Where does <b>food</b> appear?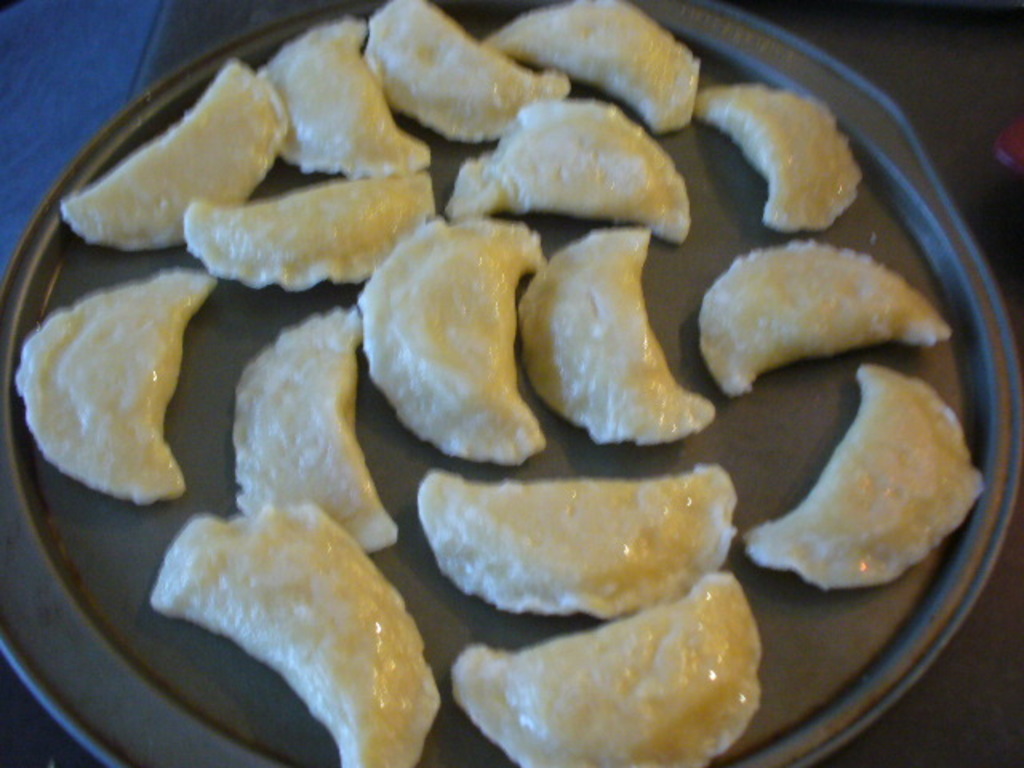
Appears at {"left": 694, "top": 80, "right": 864, "bottom": 230}.
